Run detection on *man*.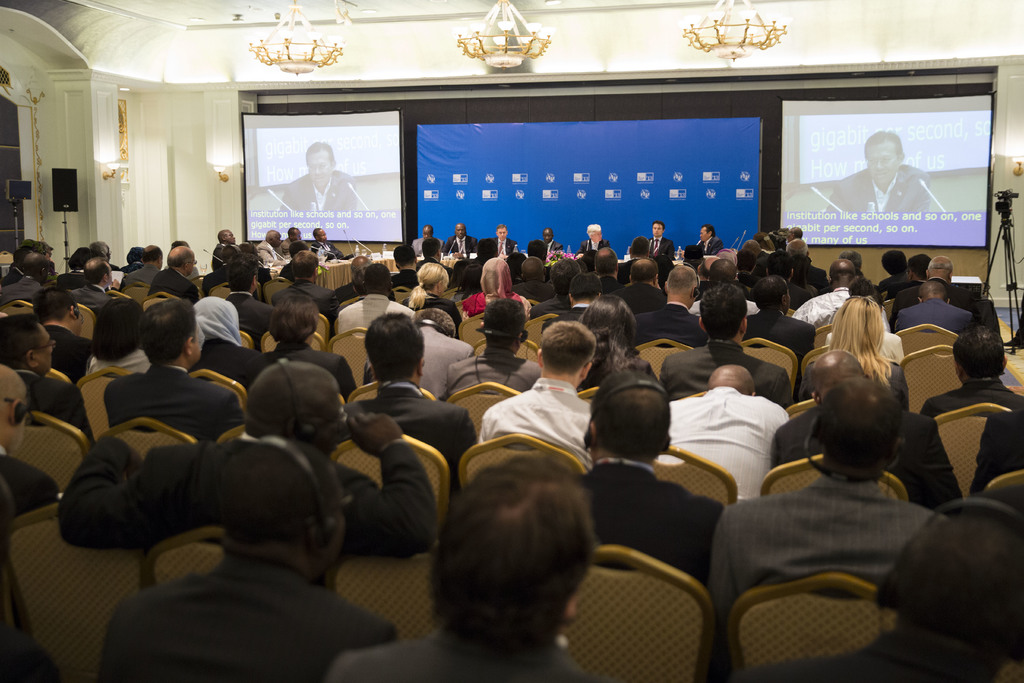
Result: [left=479, top=323, right=611, bottom=482].
